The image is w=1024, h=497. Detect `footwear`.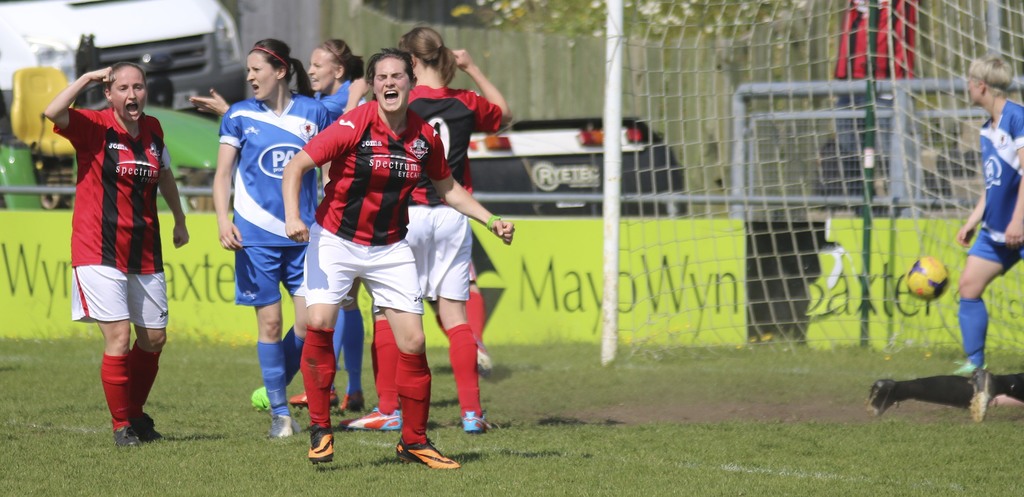
Detection: pyautogui.locateOnScreen(967, 370, 1004, 425).
